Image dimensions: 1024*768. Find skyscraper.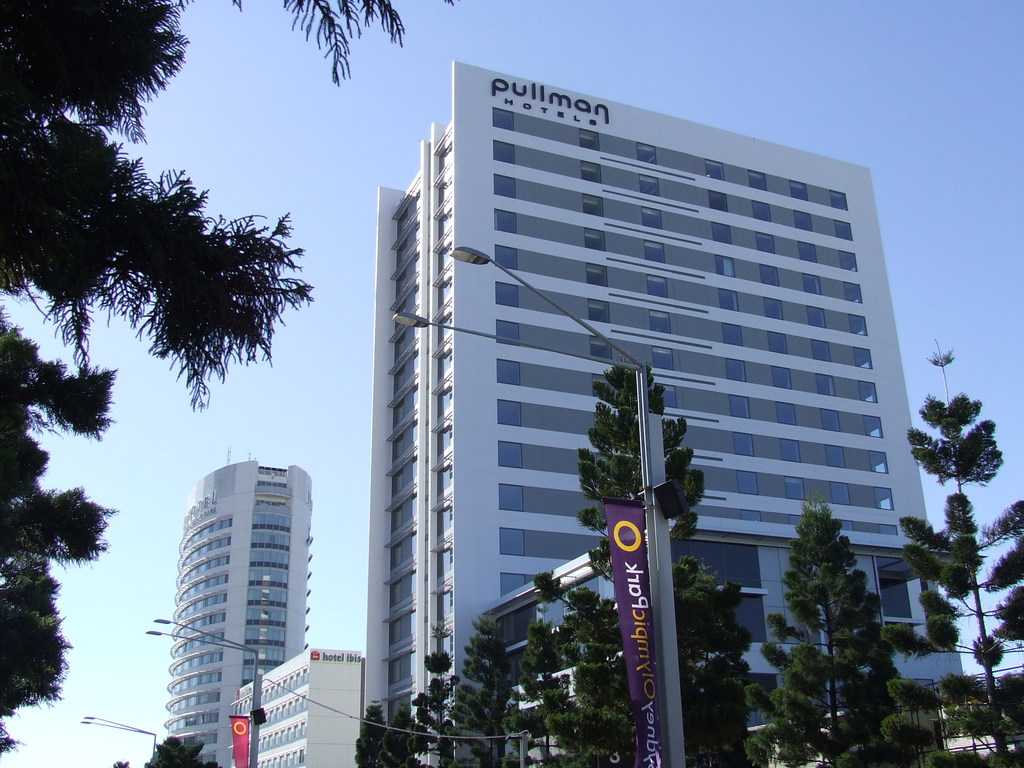
[x1=136, y1=432, x2=314, y2=745].
